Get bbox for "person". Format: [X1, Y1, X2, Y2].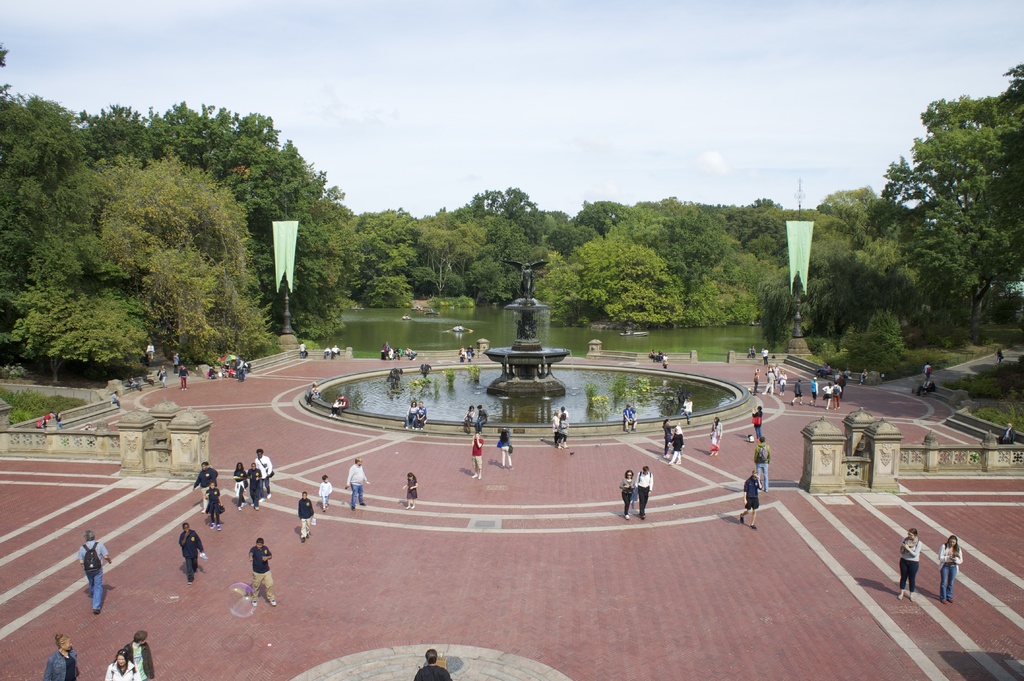
[178, 362, 191, 390].
